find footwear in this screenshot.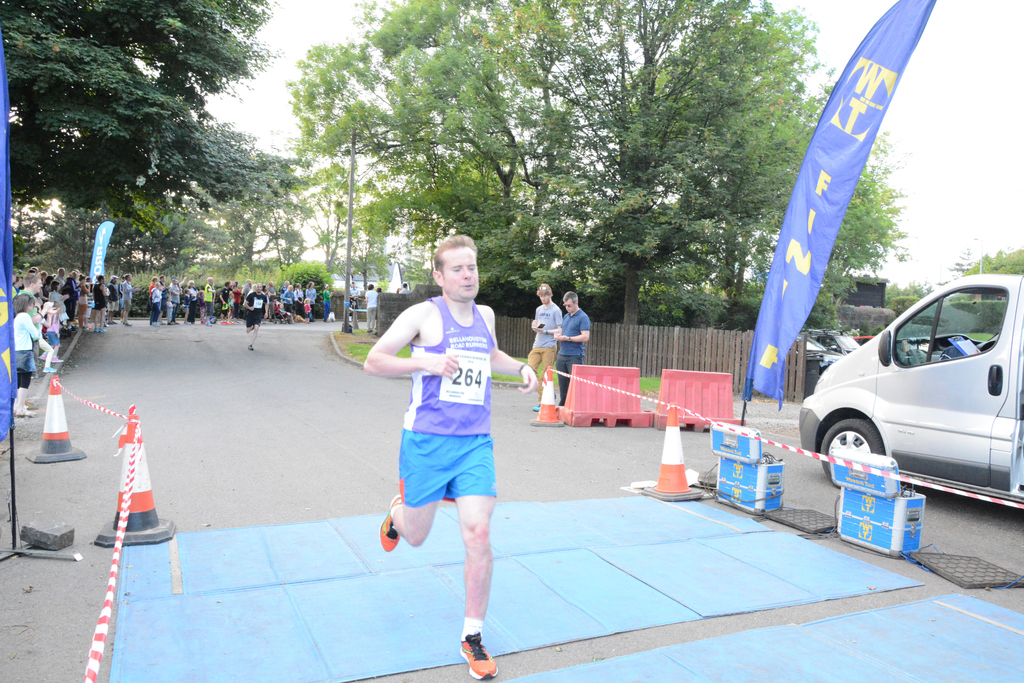
The bounding box for footwear is Rect(51, 353, 63, 362).
